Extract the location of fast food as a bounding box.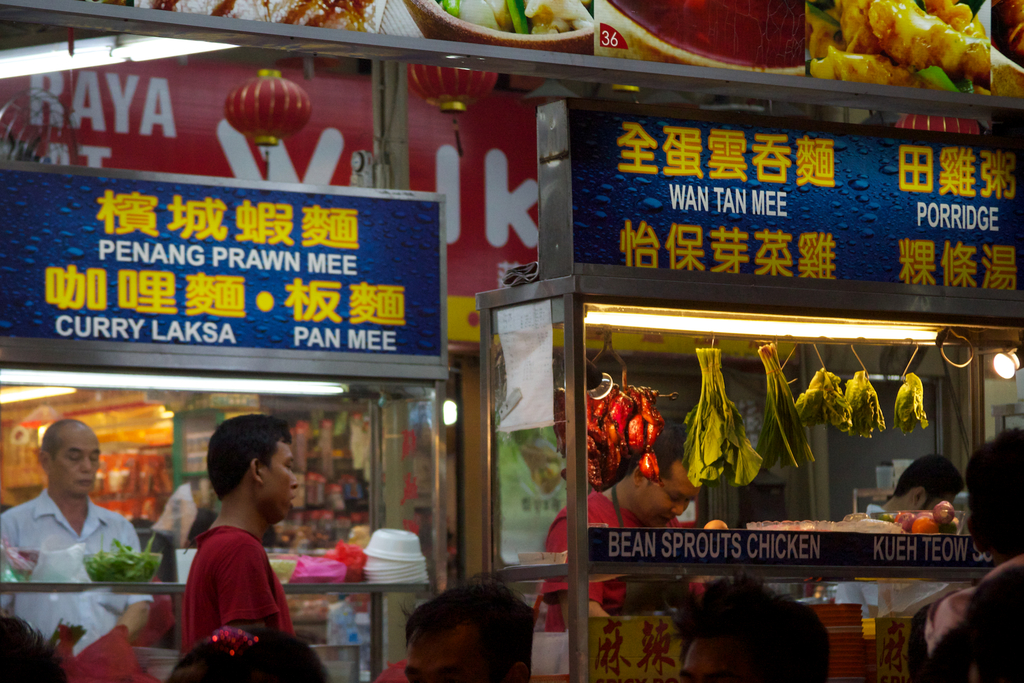
891, 374, 927, 436.
